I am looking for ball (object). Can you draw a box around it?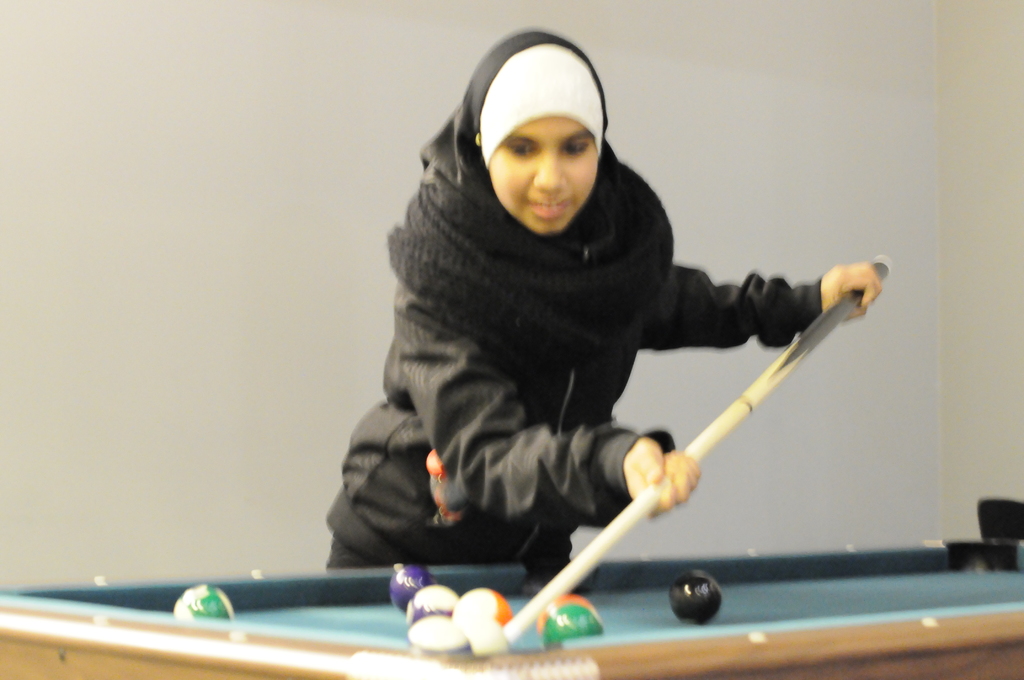
Sure, the bounding box is [457, 585, 507, 629].
